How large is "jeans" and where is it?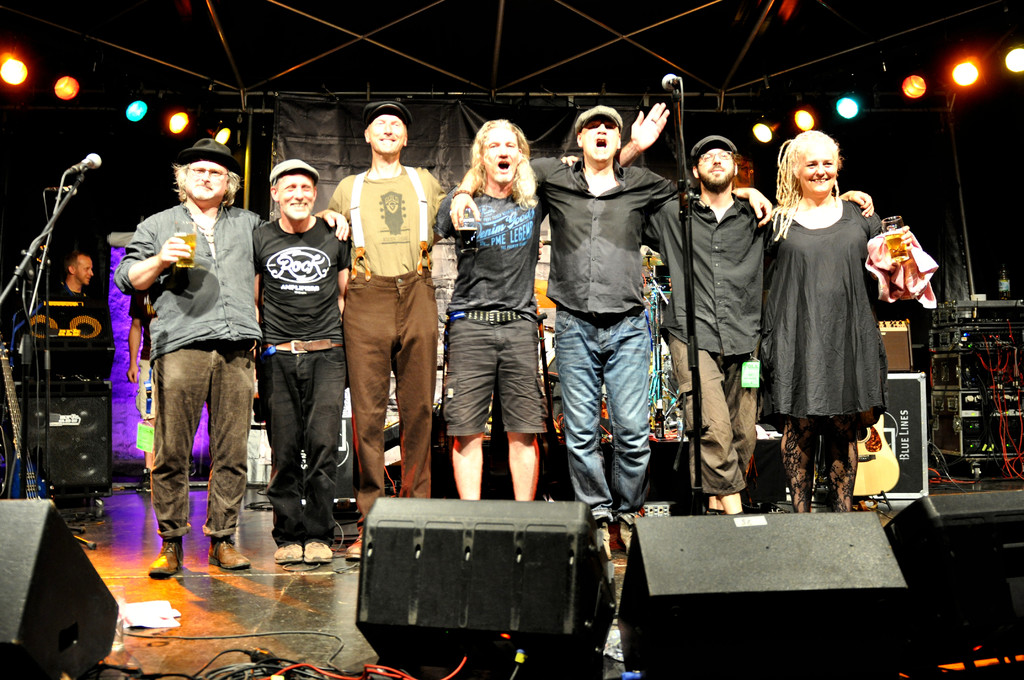
Bounding box: rect(148, 336, 264, 534).
